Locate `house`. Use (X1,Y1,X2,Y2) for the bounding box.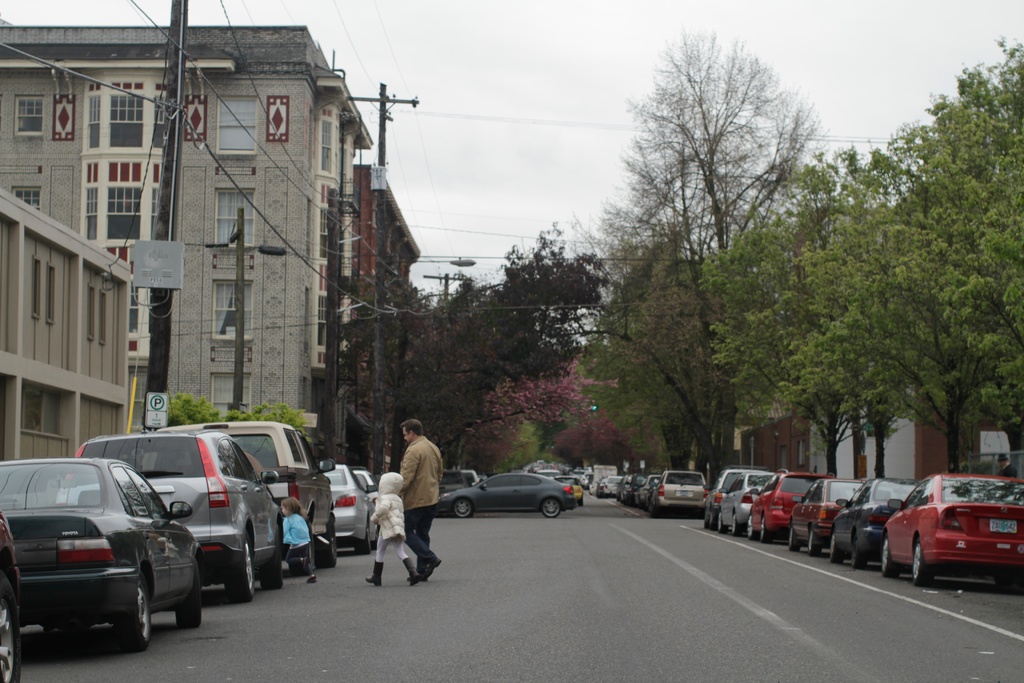
(0,13,451,502).
